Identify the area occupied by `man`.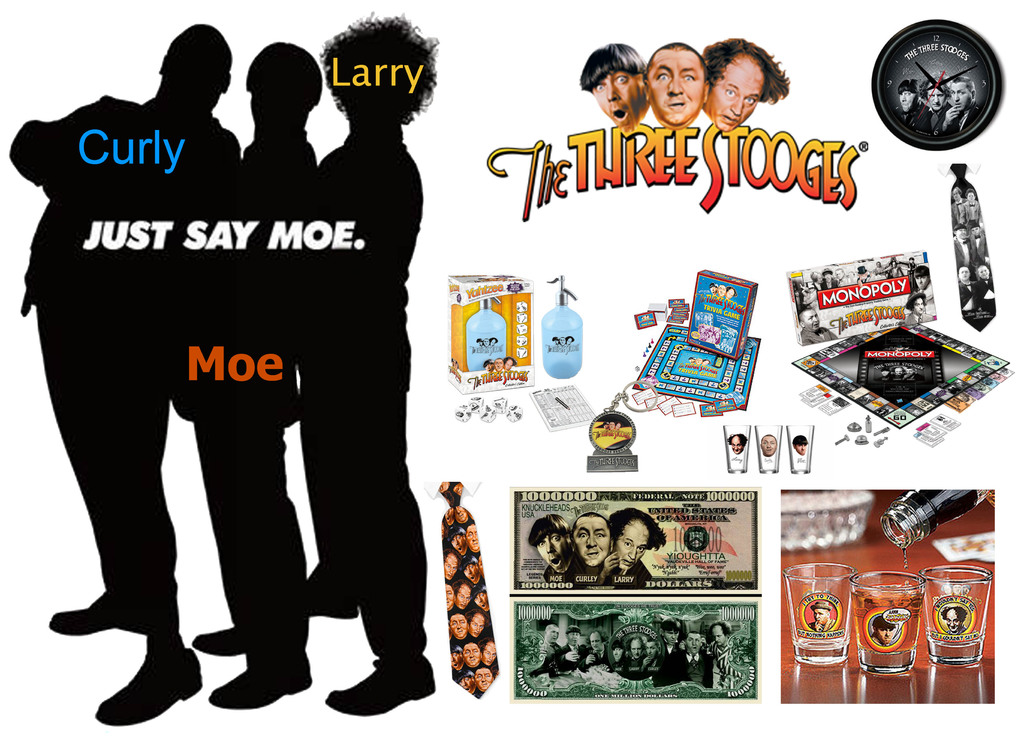
Area: bbox=[906, 288, 938, 327].
